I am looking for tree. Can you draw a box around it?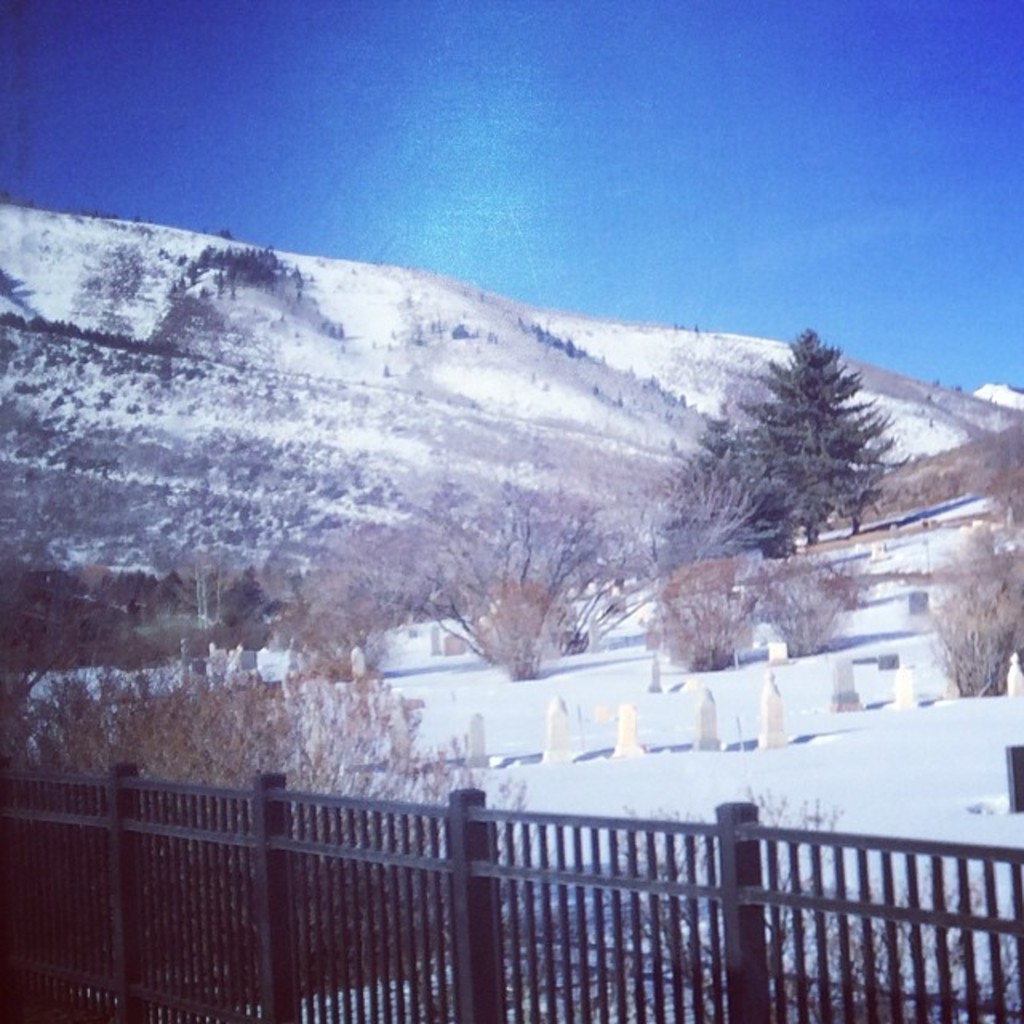
Sure, the bounding box is bbox(979, 413, 1022, 517).
